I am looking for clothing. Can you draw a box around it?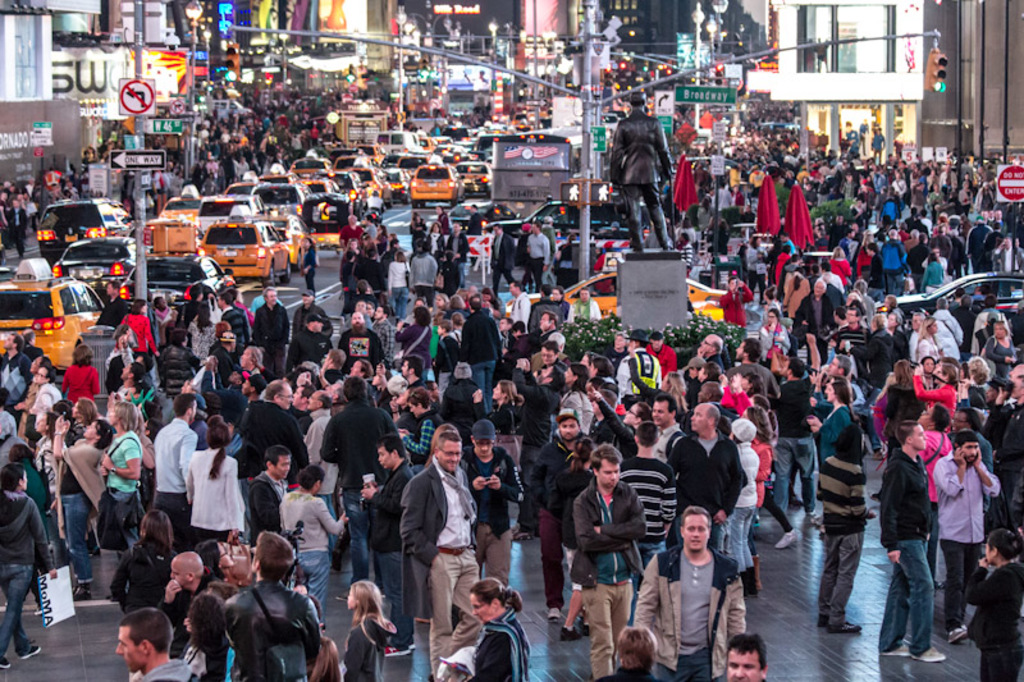
Sure, the bounding box is x1=854 y1=328 x2=895 y2=377.
